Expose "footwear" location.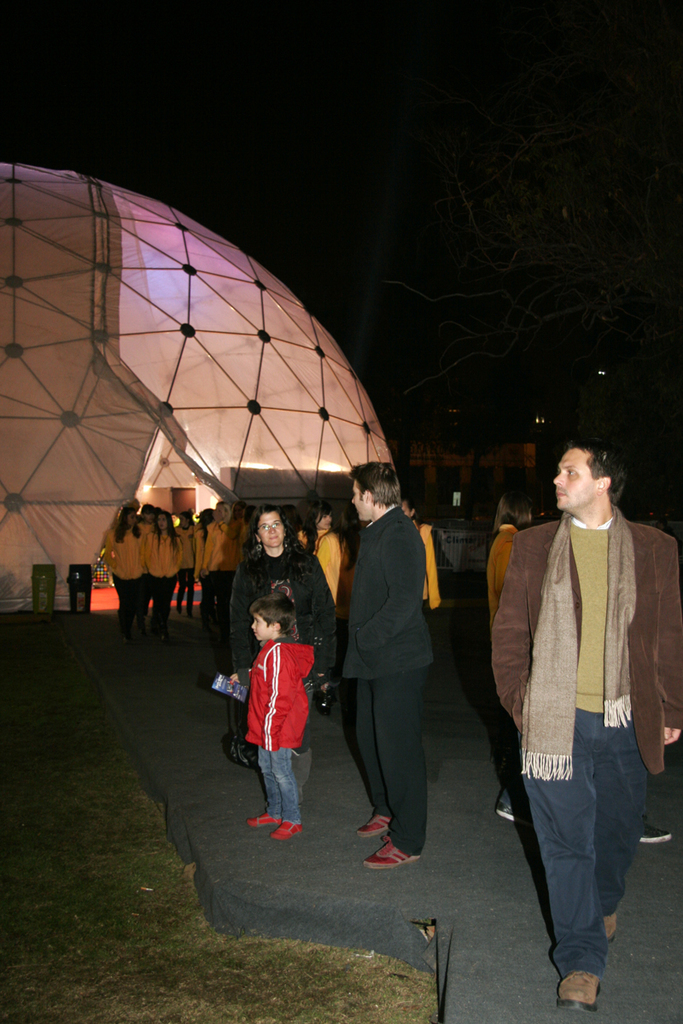
Exposed at x1=155 y1=632 x2=166 y2=644.
